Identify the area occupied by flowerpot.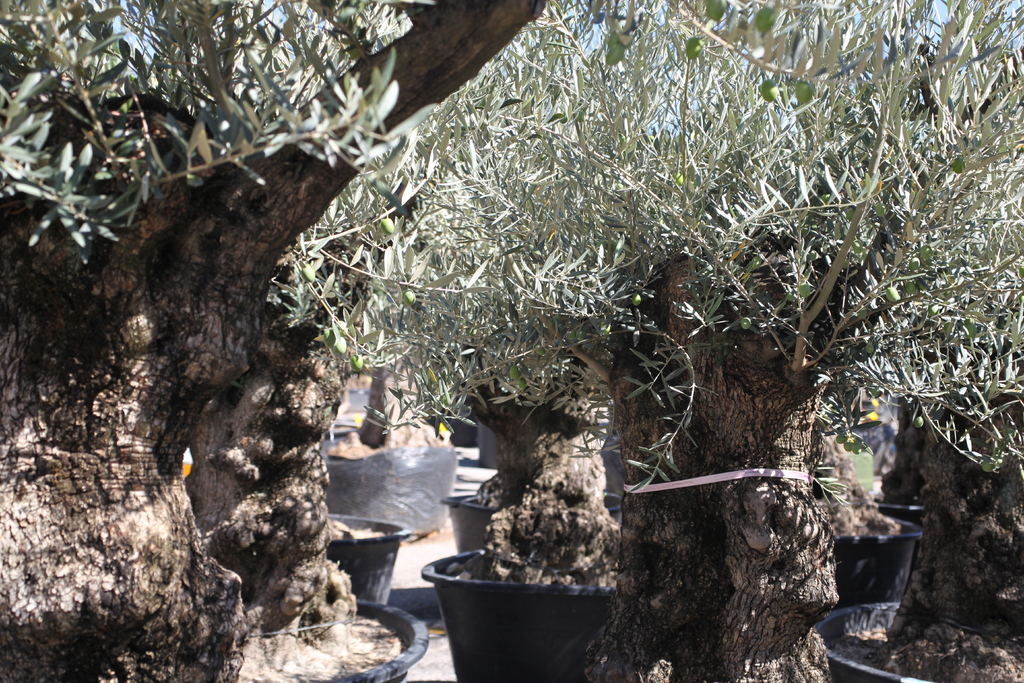
Area: bbox(411, 555, 625, 666).
